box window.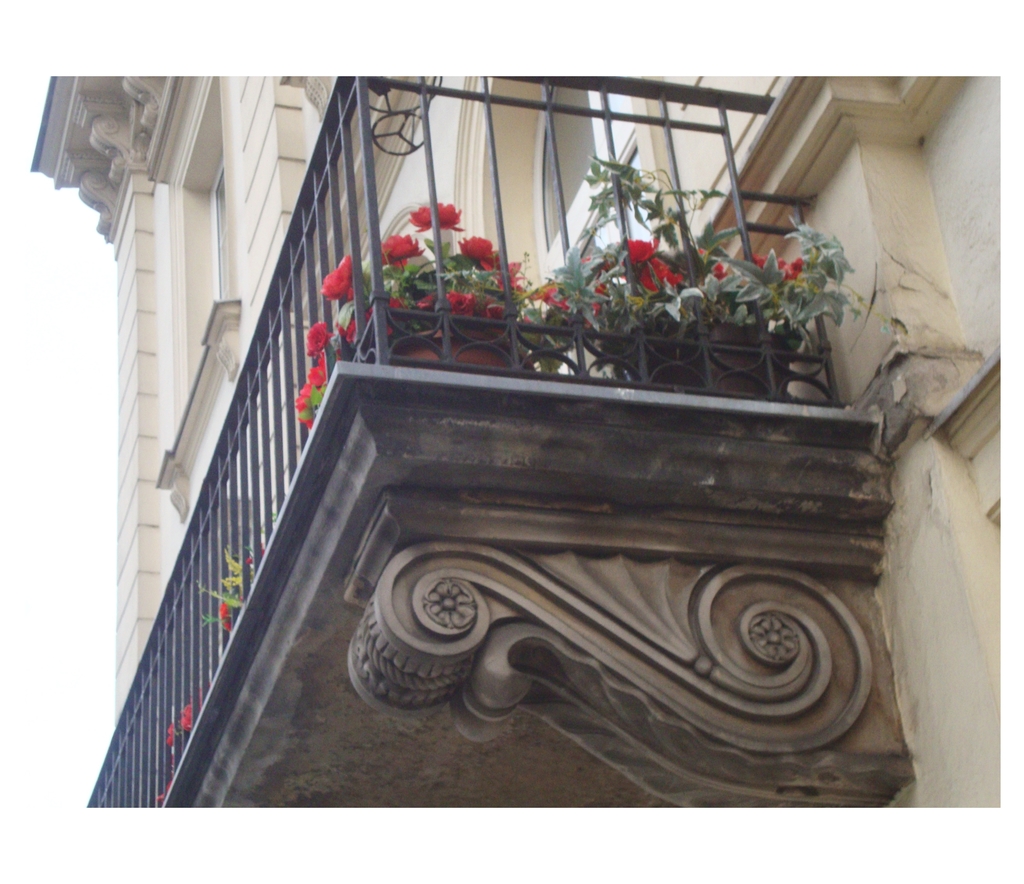
select_region(198, 109, 249, 304).
